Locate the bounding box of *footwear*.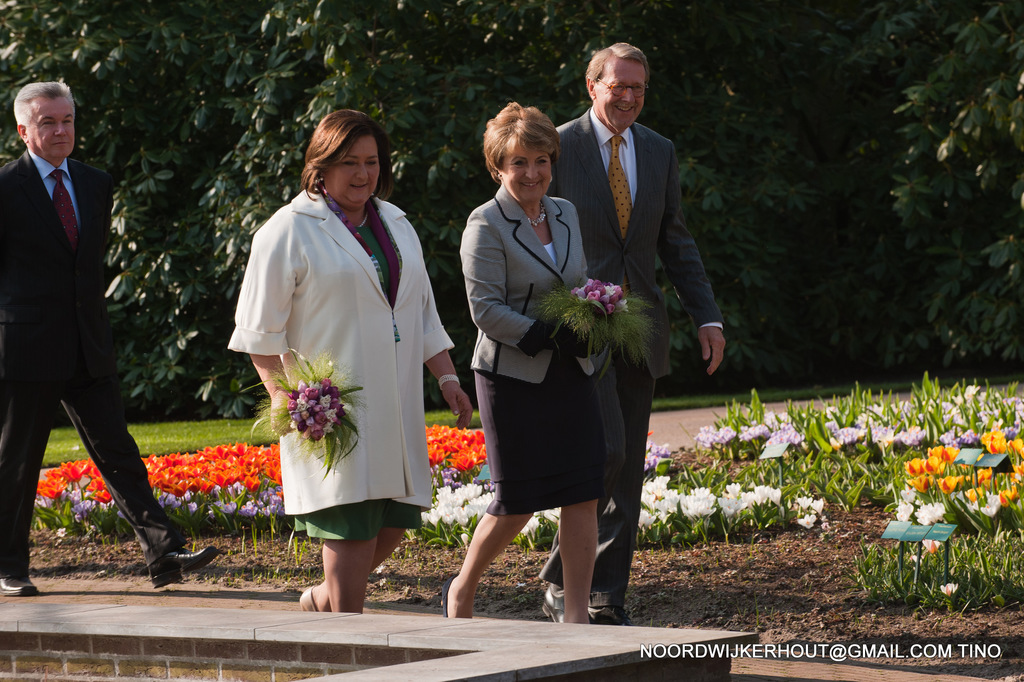
Bounding box: [146,544,221,588].
